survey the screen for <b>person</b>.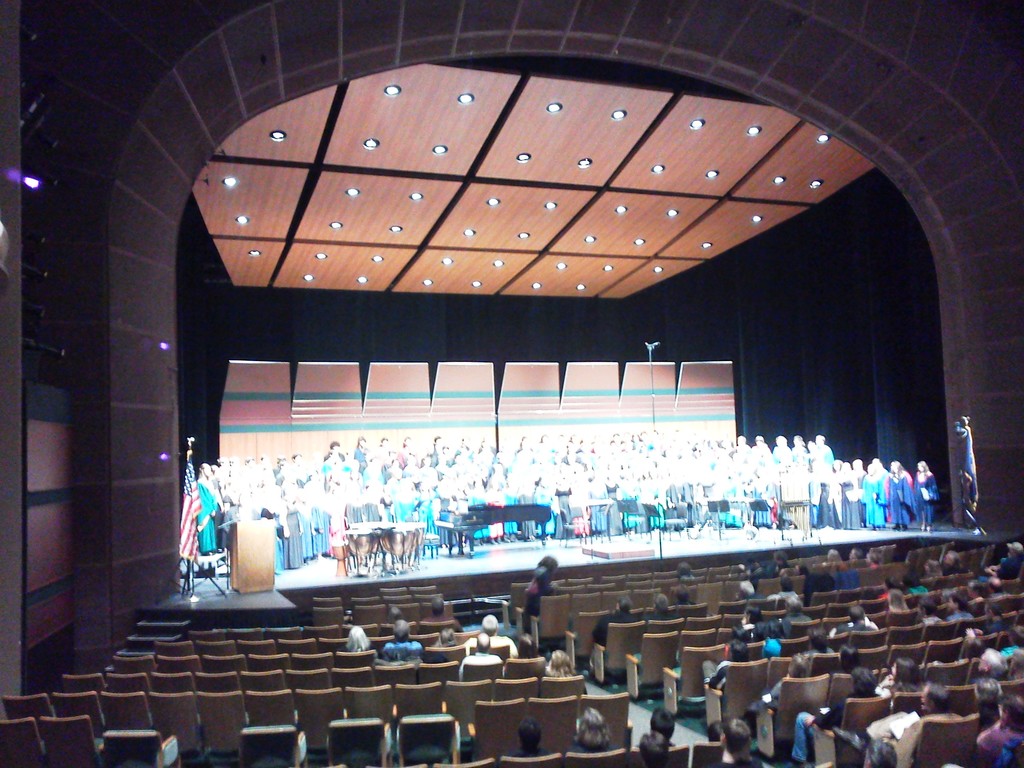
Survey found: 790:662:884:764.
